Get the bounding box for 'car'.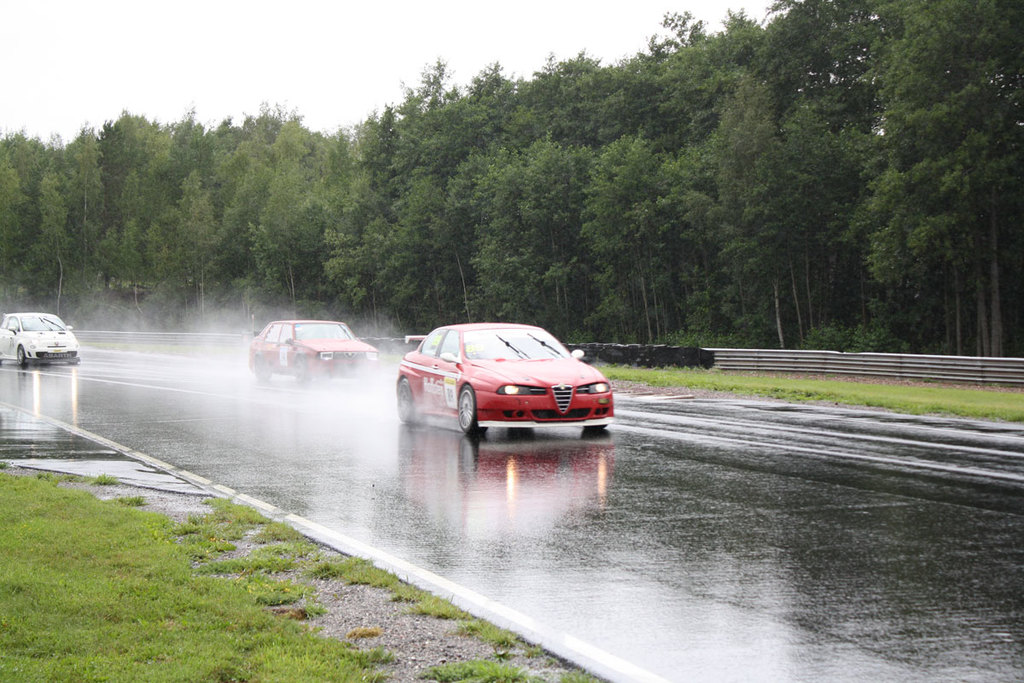
[0, 309, 82, 370].
